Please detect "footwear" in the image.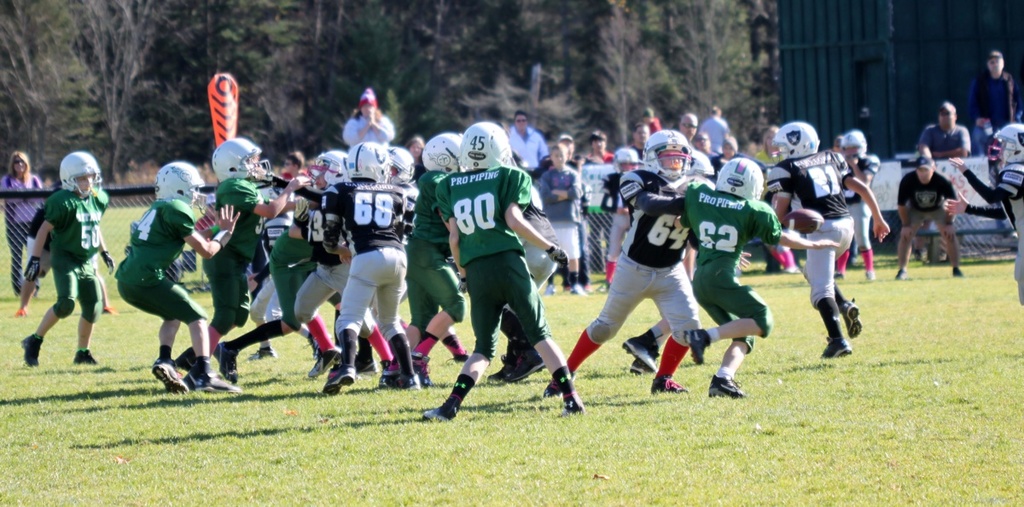
box(685, 327, 707, 364).
